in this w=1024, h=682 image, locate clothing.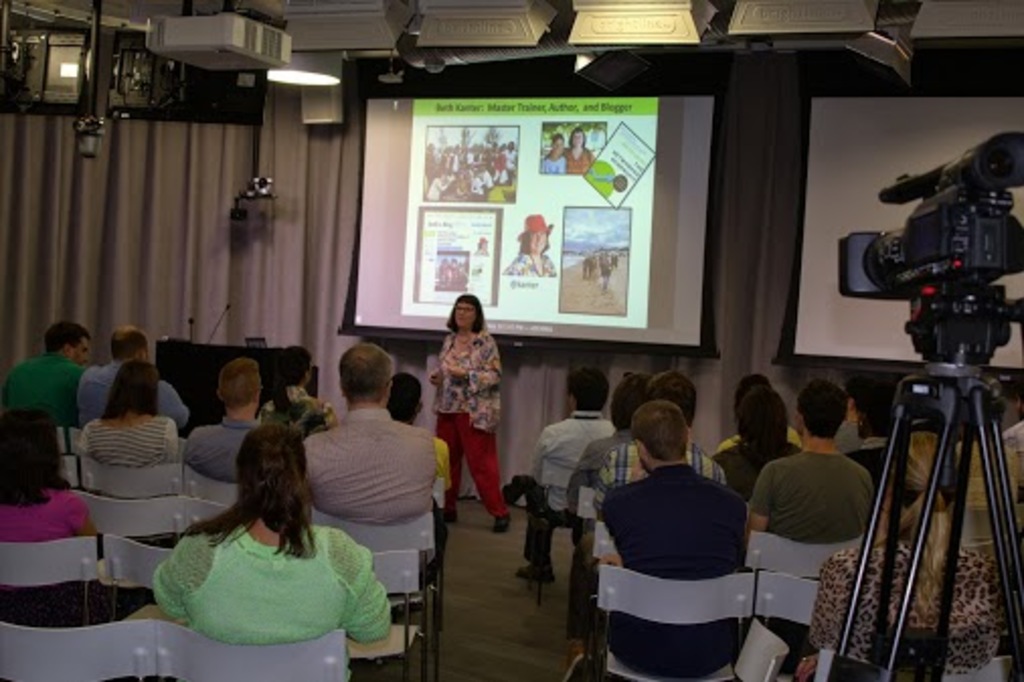
Bounding box: [x1=724, y1=437, x2=795, y2=494].
